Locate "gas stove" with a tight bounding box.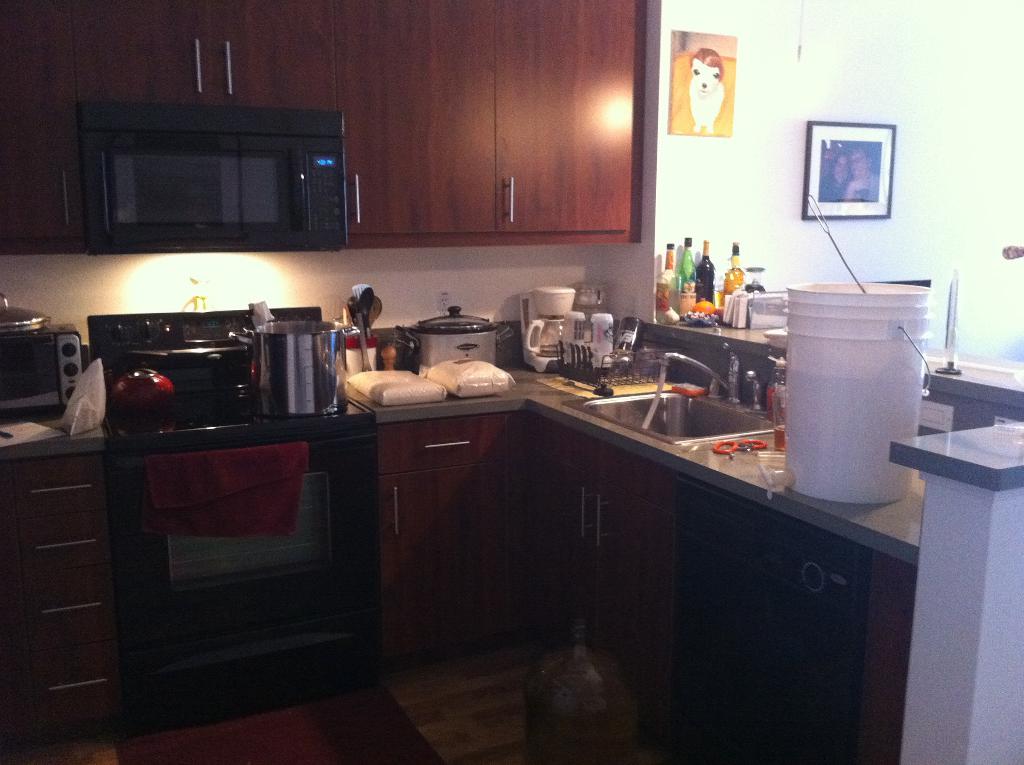
box(102, 358, 371, 434).
